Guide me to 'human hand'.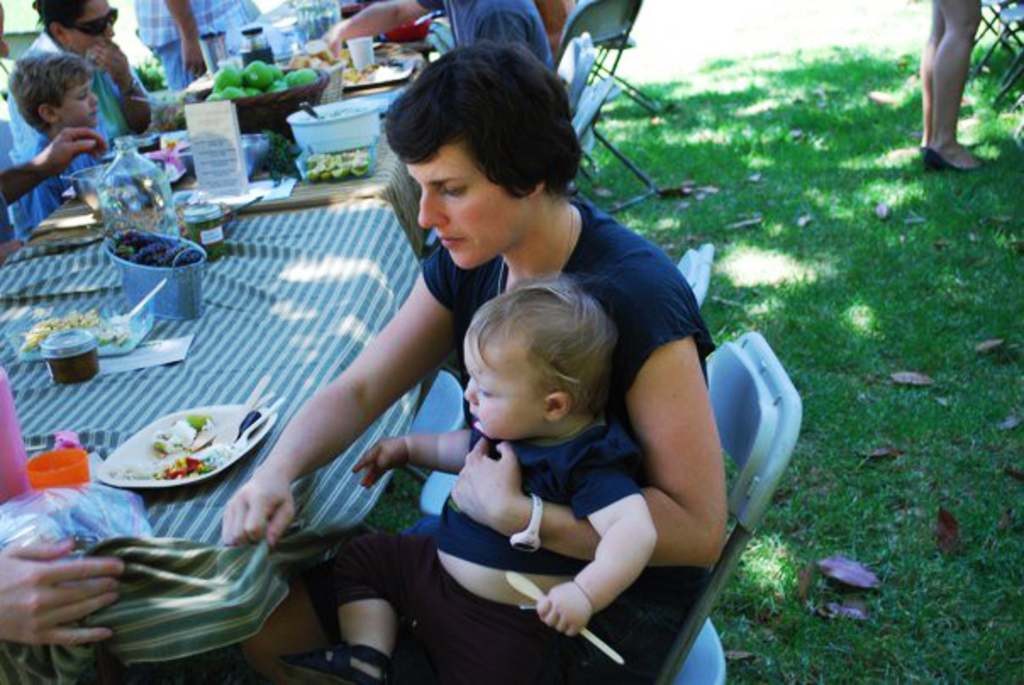
Guidance: x1=214 y1=473 x2=295 y2=566.
